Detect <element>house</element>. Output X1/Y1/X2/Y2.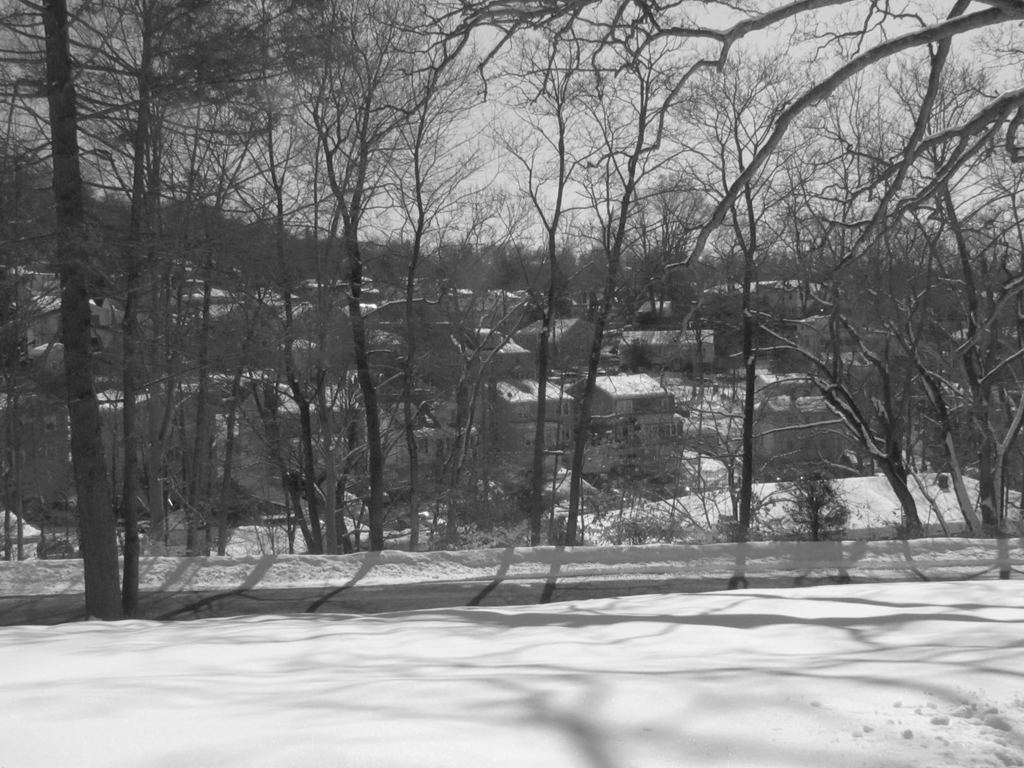
0/394/68/481.
